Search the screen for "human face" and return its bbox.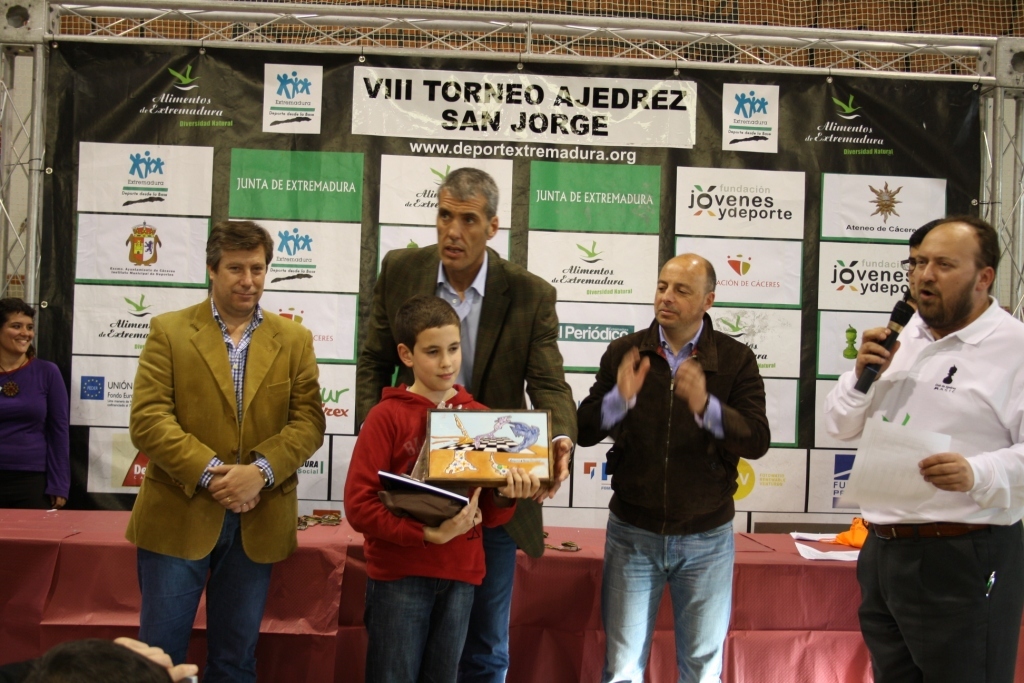
Found: 900 246 919 296.
